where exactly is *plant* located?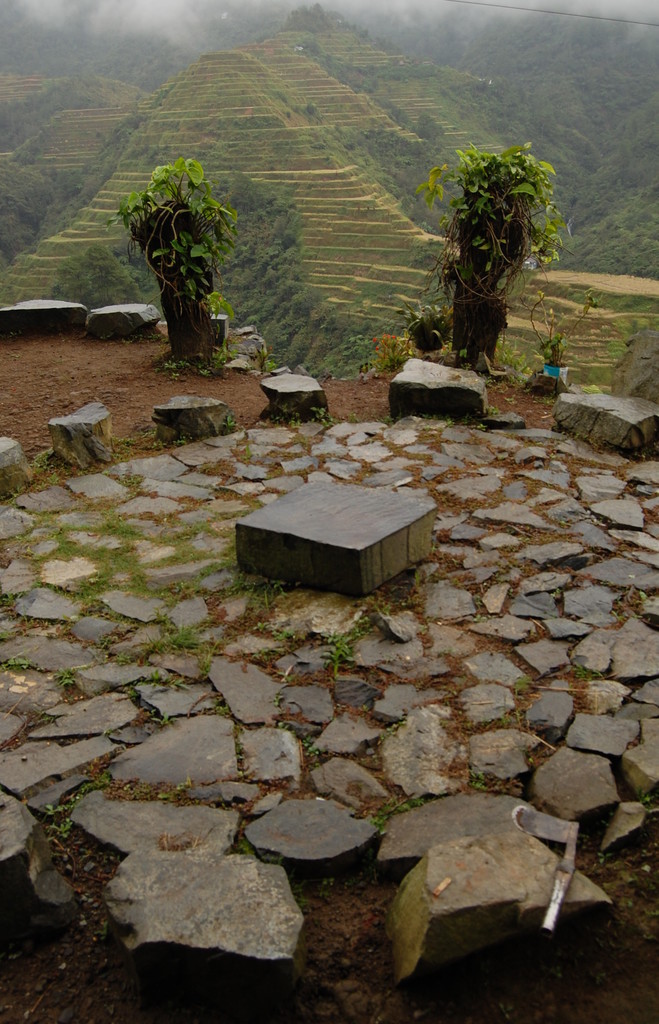
Its bounding box is box=[24, 449, 65, 483].
